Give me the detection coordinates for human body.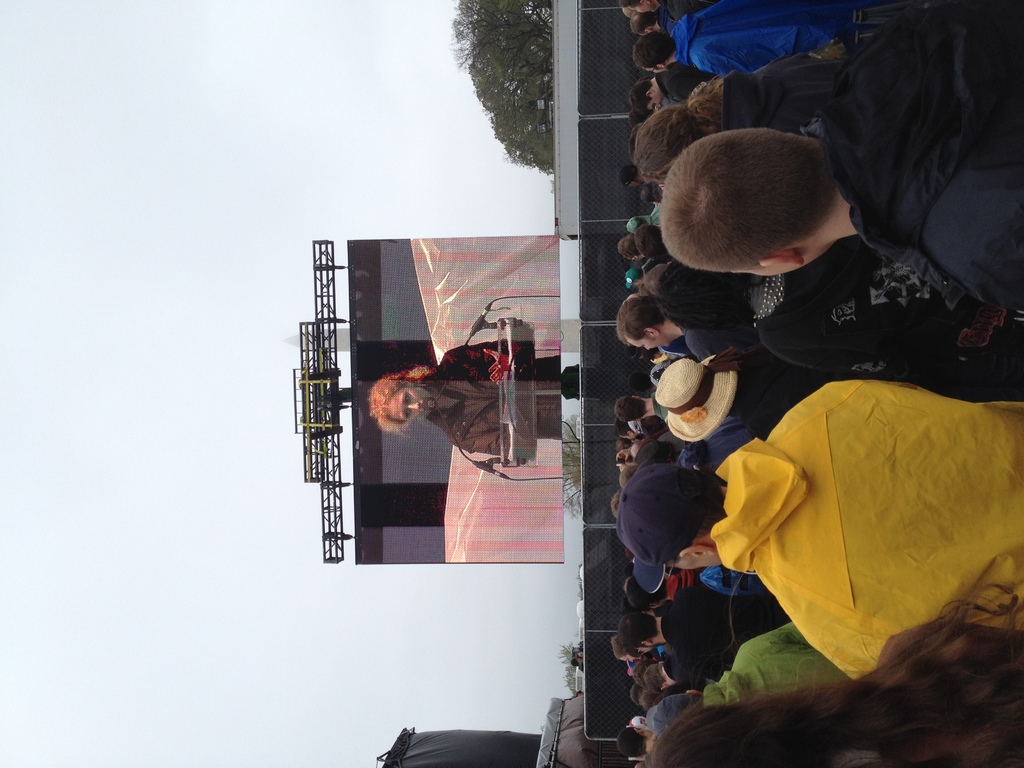
x1=620, y1=371, x2=1023, y2=687.
